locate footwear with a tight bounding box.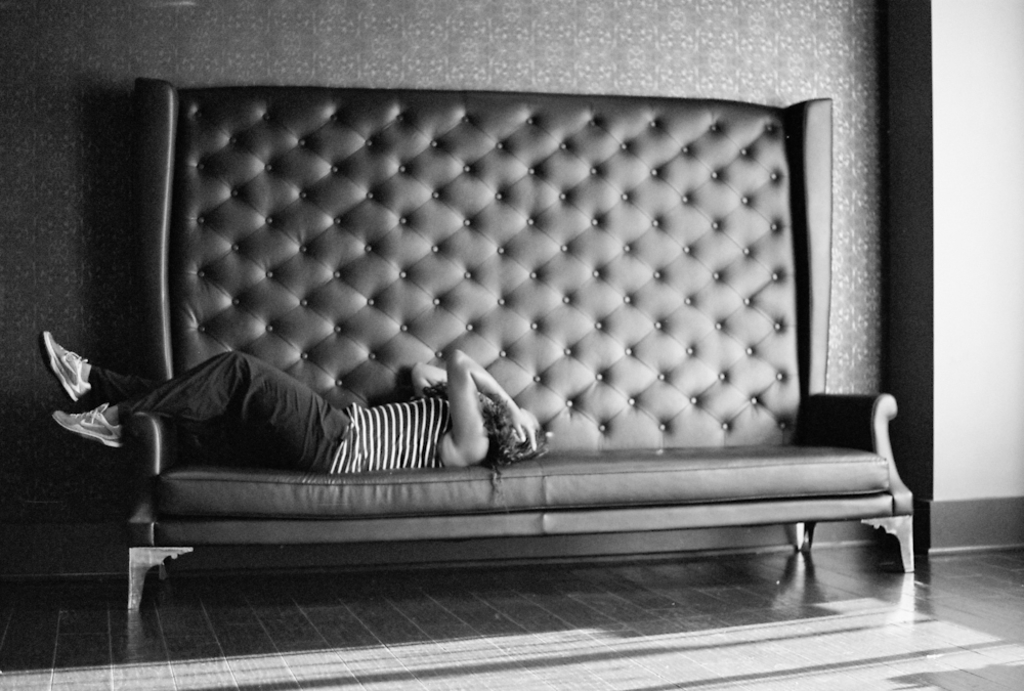
l=51, t=403, r=126, b=446.
